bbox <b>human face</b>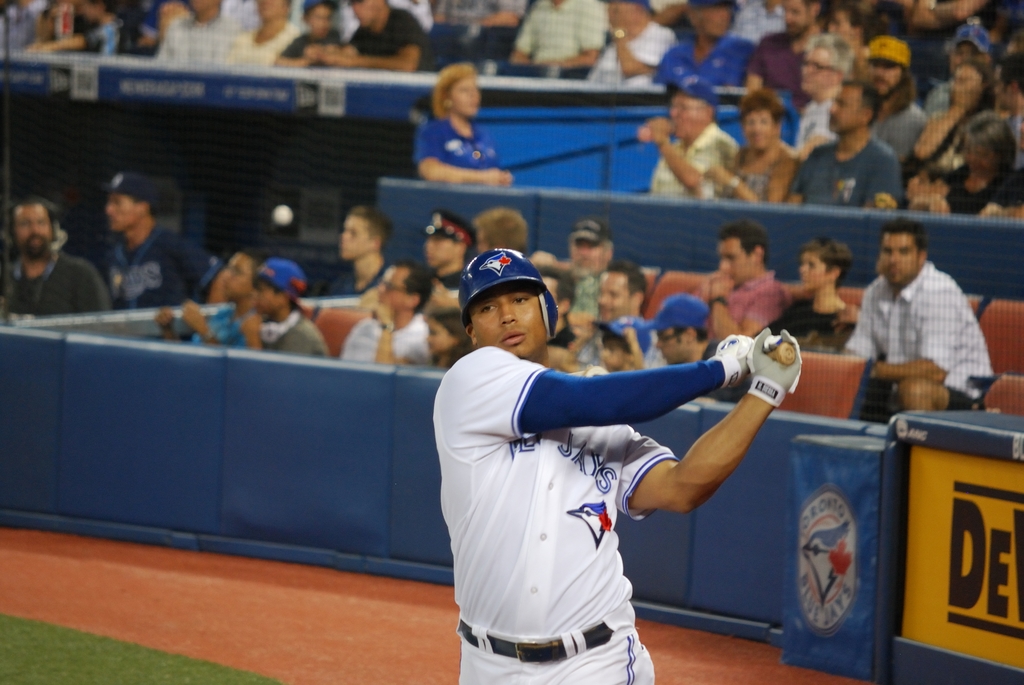
799,254,828,294
